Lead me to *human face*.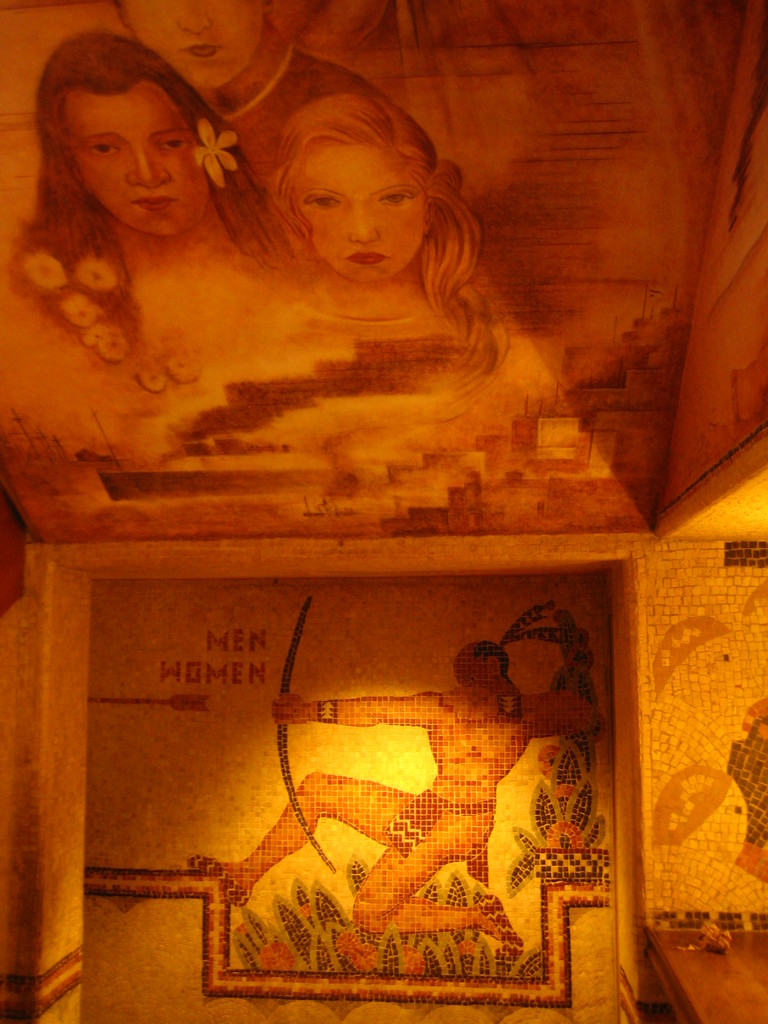
Lead to [126,0,266,90].
